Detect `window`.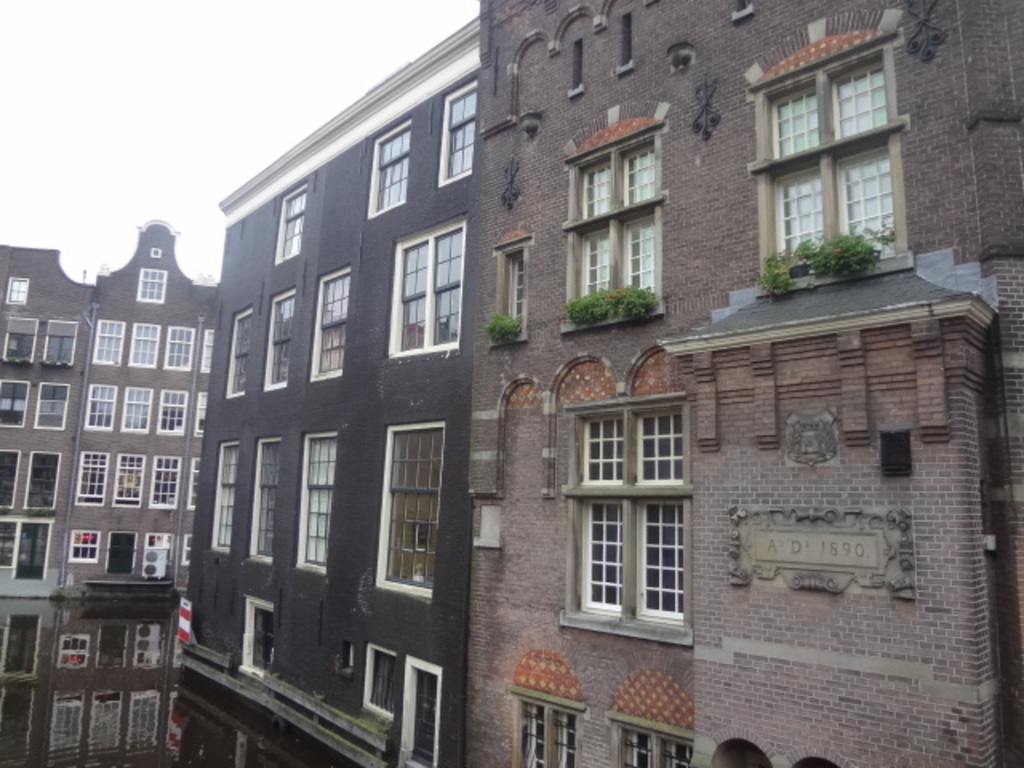
Detected at (616,728,698,766).
